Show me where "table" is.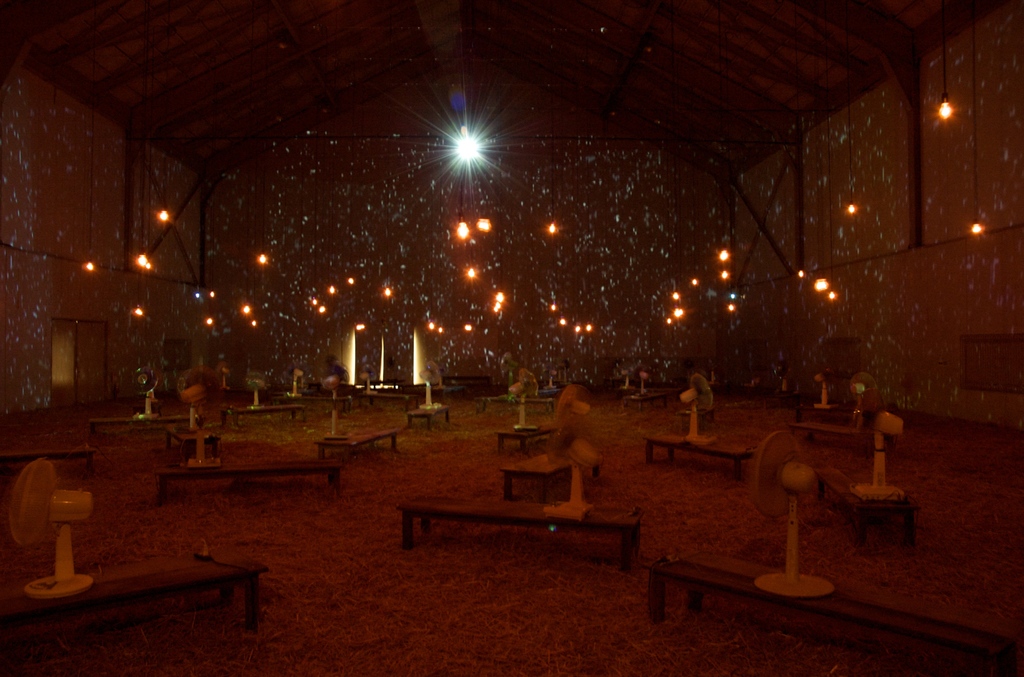
"table" is at box=[0, 543, 272, 632].
